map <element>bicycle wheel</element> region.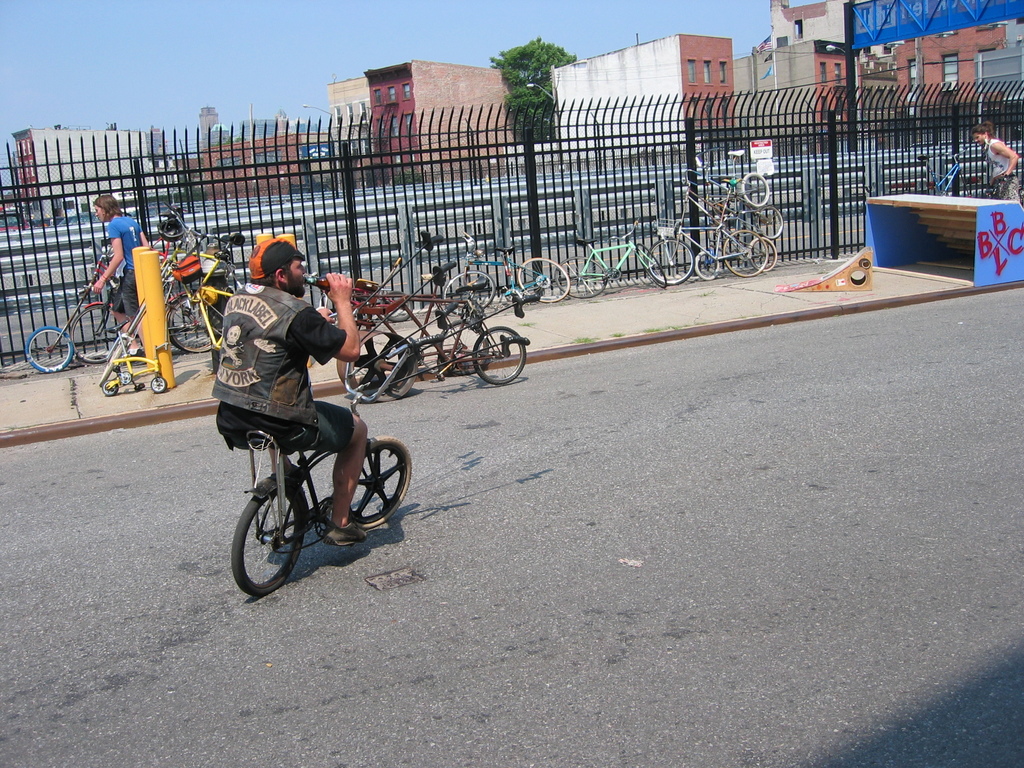
Mapped to detection(690, 246, 721, 280).
